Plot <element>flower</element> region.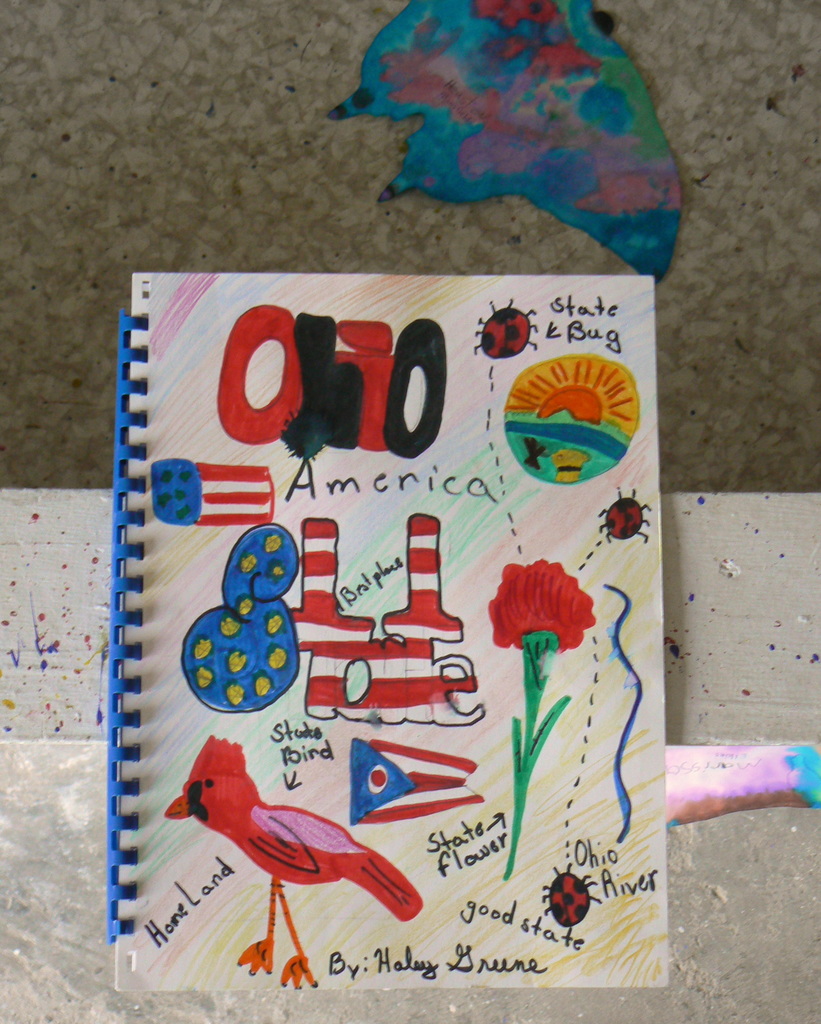
Plotted at box(515, 550, 599, 647).
